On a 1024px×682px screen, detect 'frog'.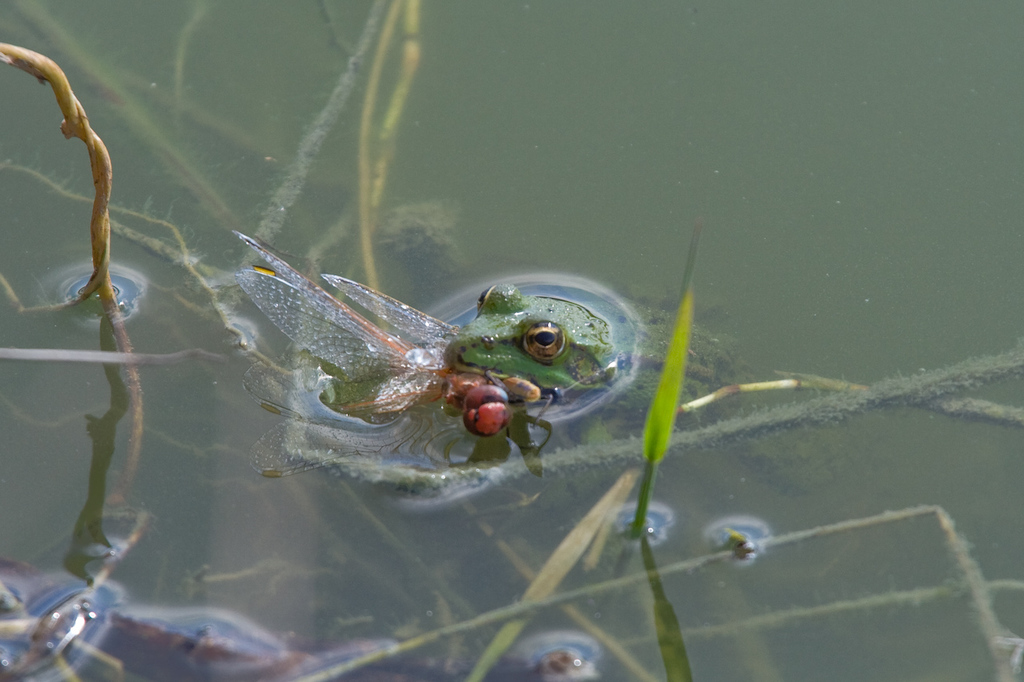
(443,285,622,401).
